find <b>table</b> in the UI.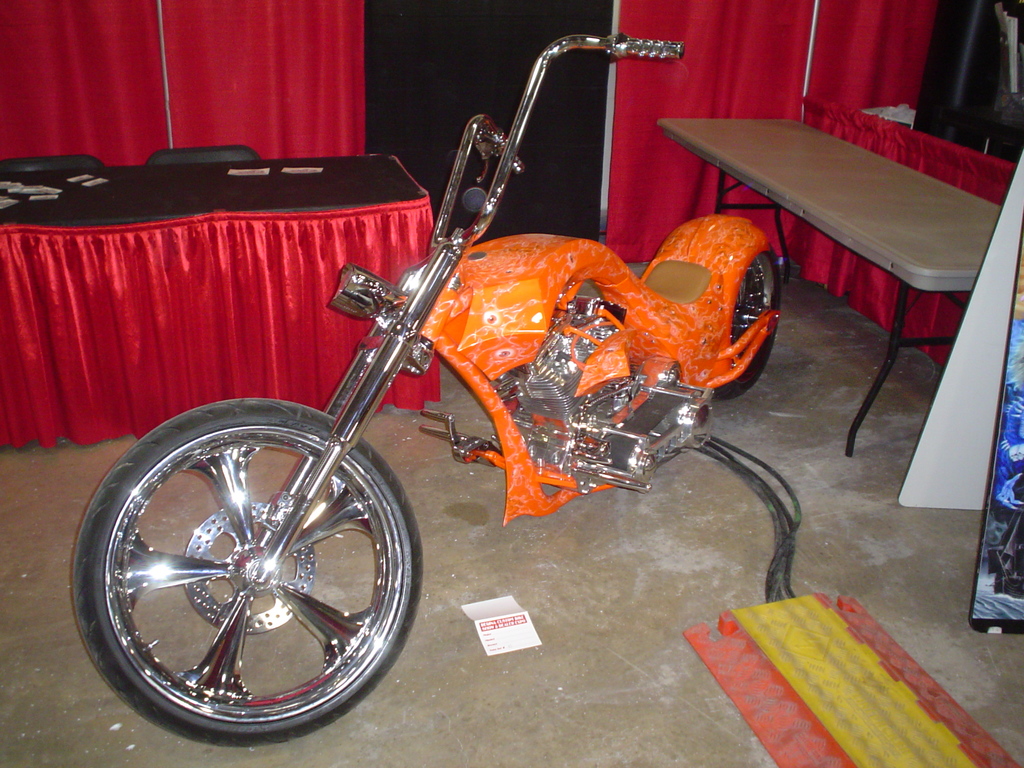
UI element at {"left": 0, "top": 147, "right": 436, "bottom": 448}.
